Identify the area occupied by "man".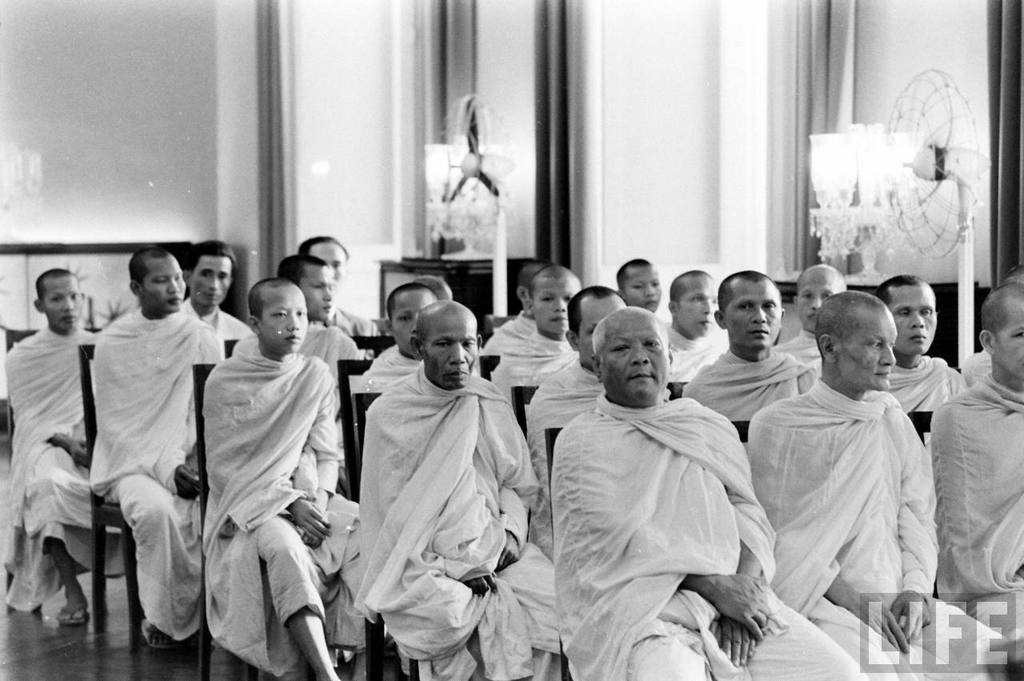
Area: select_region(681, 271, 813, 460).
